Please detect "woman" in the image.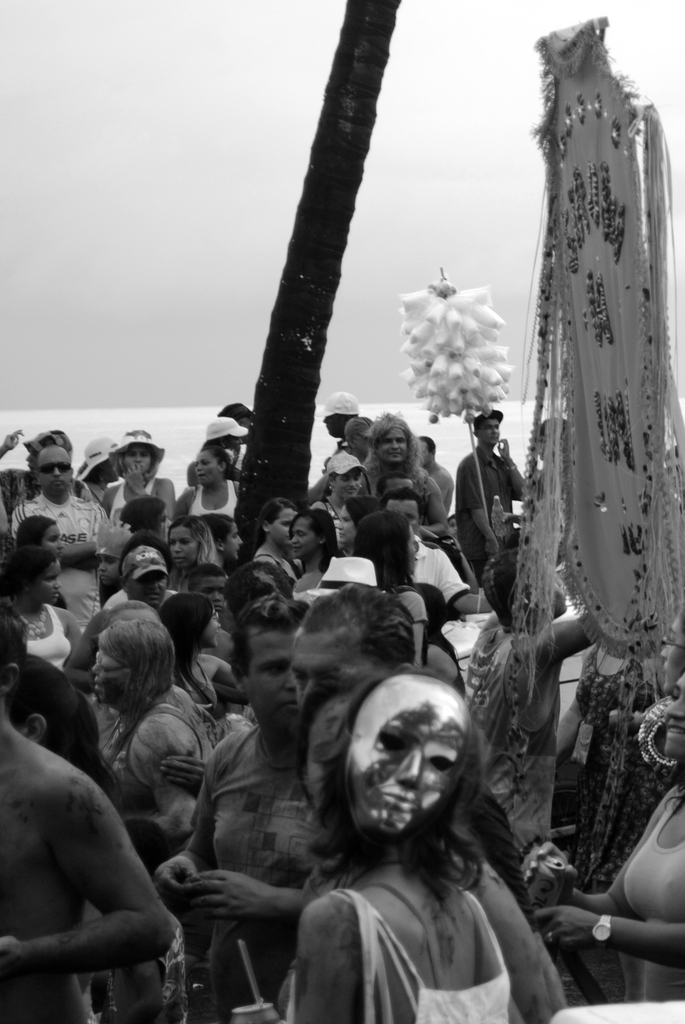
<box>361,410,452,536</box>.
